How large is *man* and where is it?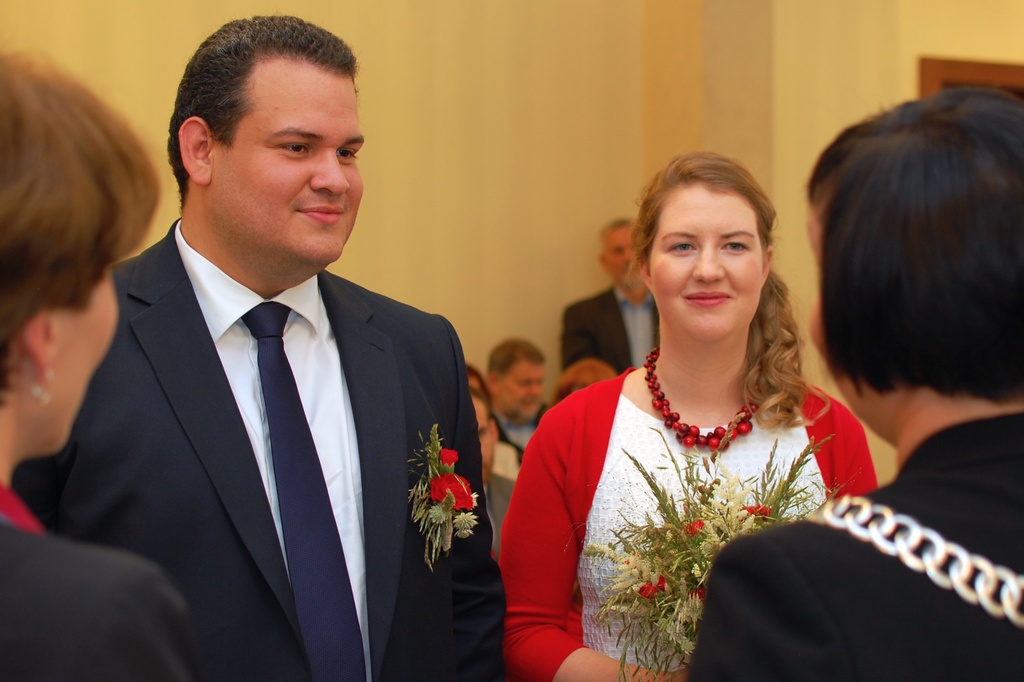
Bounding box: {"x1": 465, "y1": 328, "x2": 566, "y2": 455}.
